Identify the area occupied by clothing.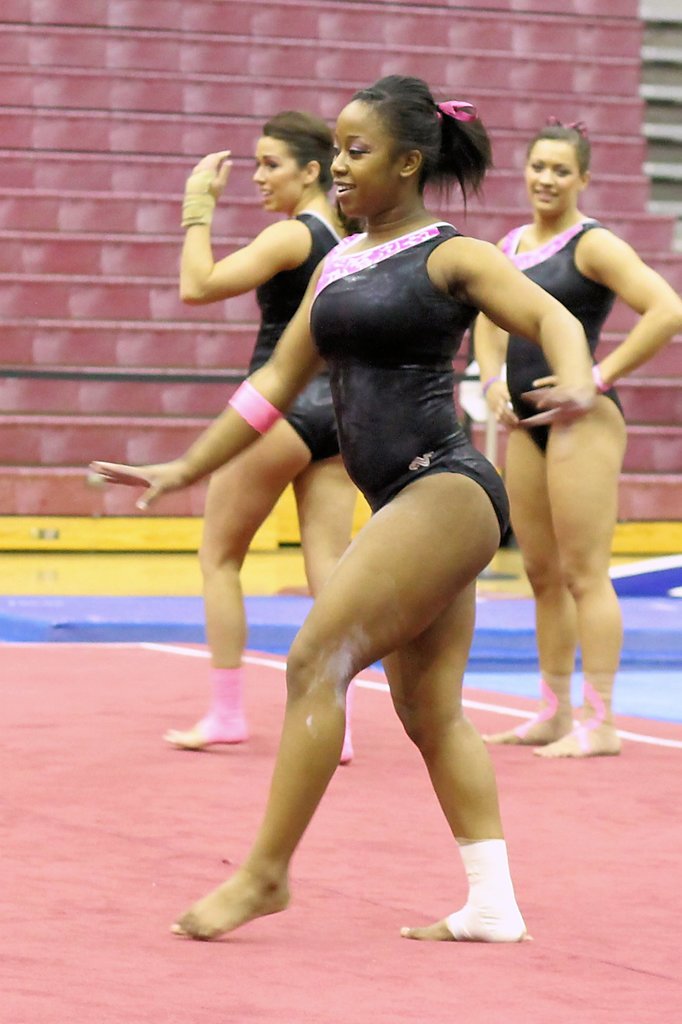
Area: [246, 204, 348, 472].
